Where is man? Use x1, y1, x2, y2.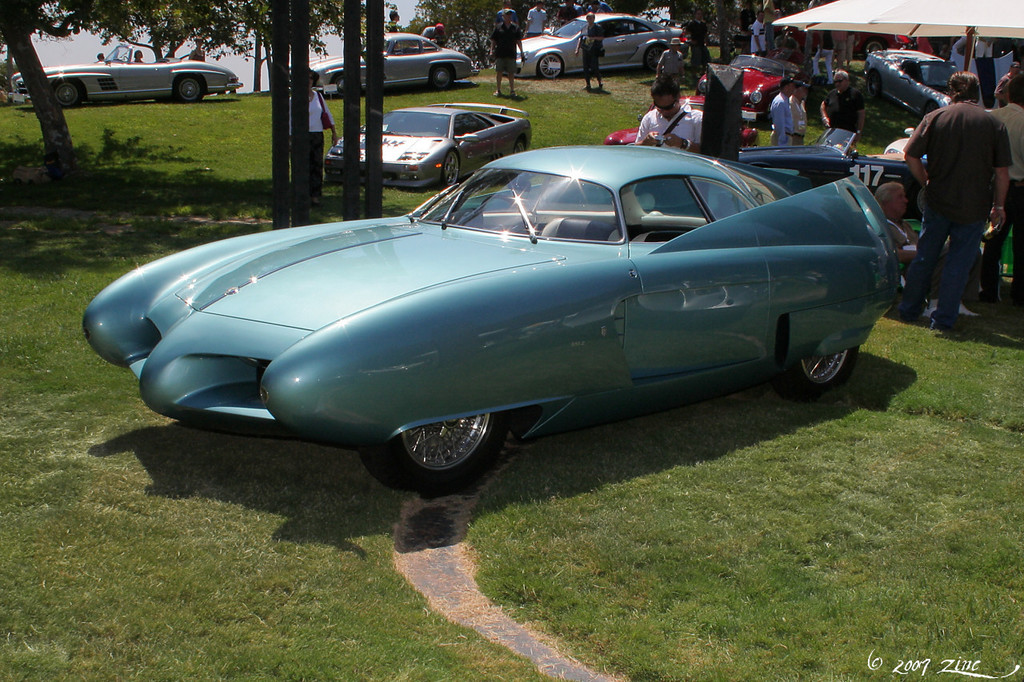
386, 13, 404, 31.
